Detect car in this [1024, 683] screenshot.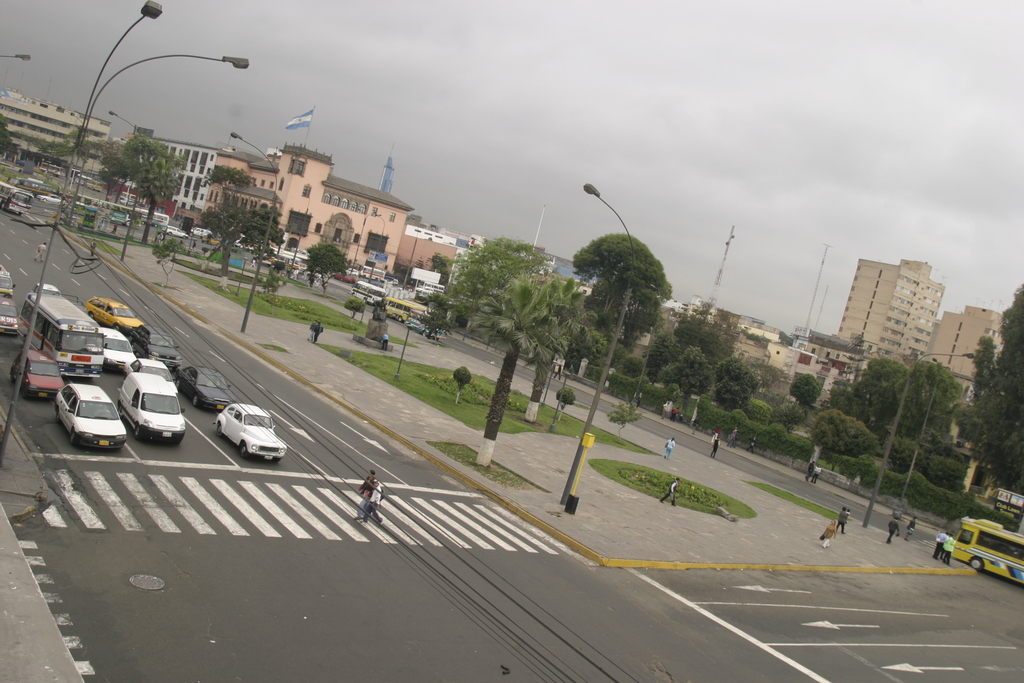
Detection: (124, 358, 178, 396).
